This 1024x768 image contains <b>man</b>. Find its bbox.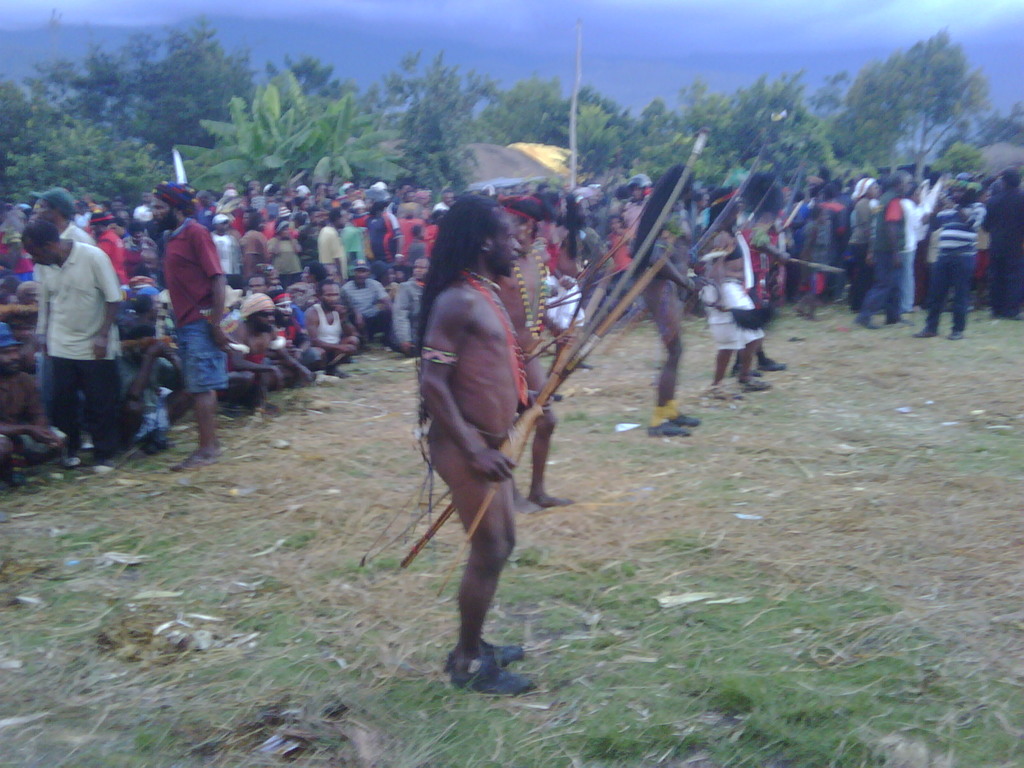
pyautogui.locateOnScreen(808, 173, 858, 307).
